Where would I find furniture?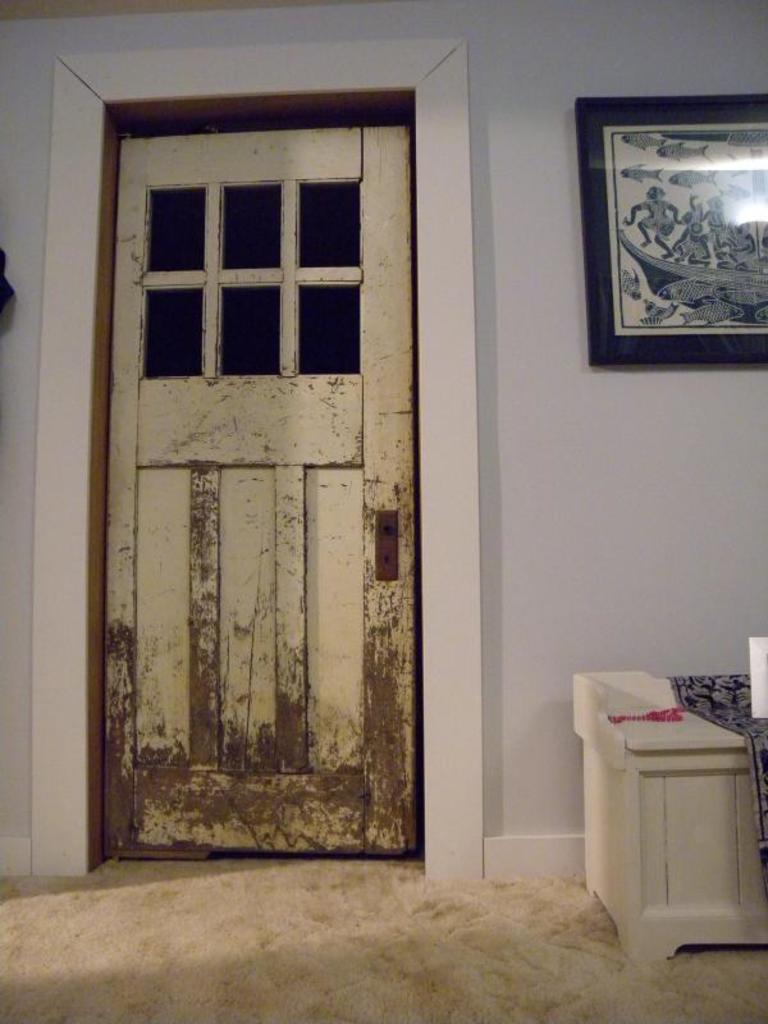
At select_region(571, 668, 767, 961).
